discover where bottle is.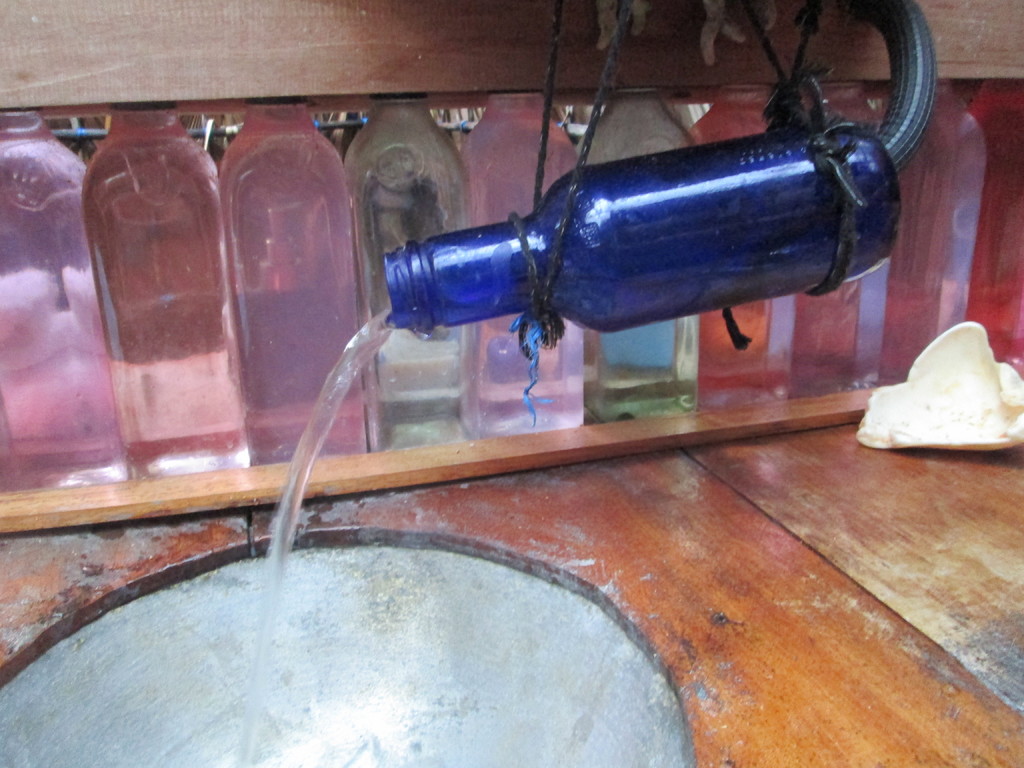
Discovered at region(383, 122, 902, 335).
